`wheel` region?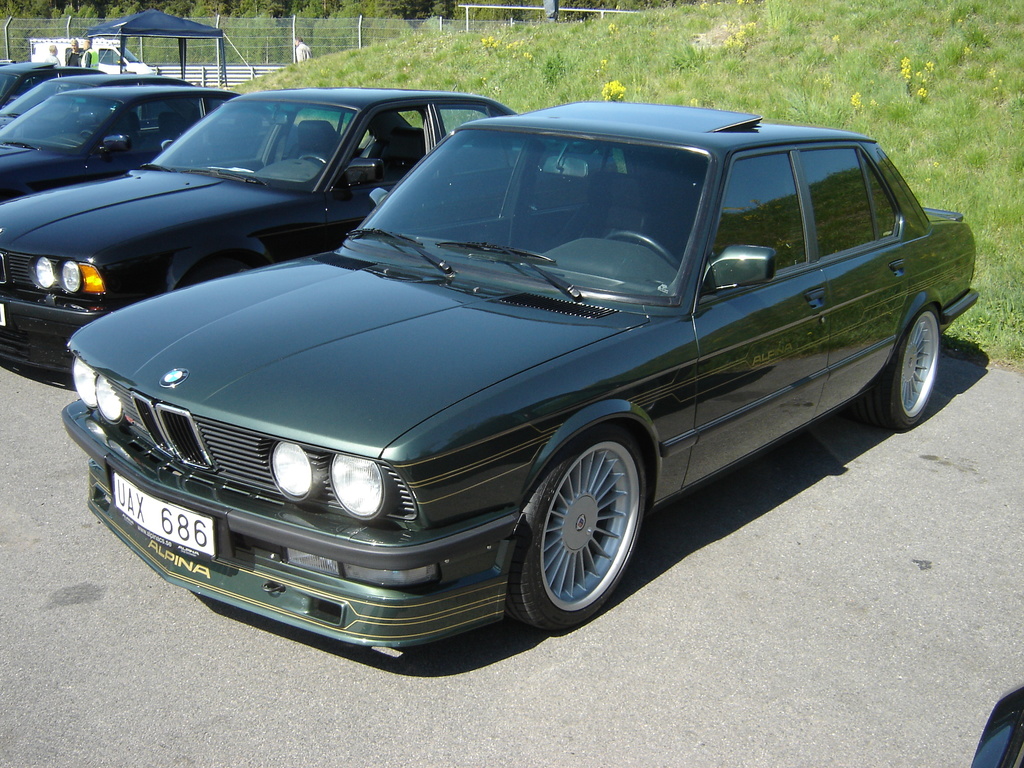
rect(297, 150, 329, 165)
